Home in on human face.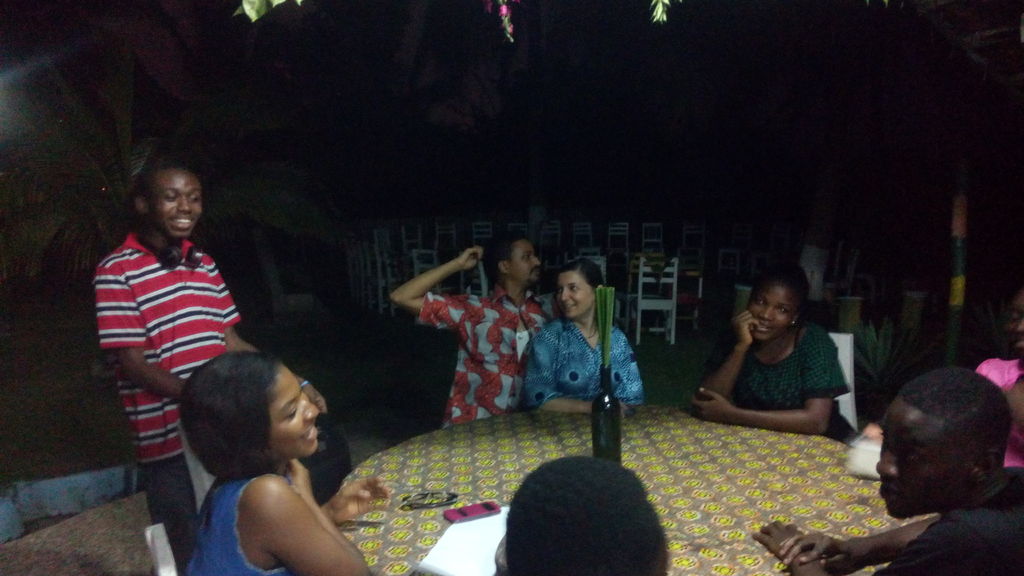
Homed in at locate(750, 280, 796, 340).
